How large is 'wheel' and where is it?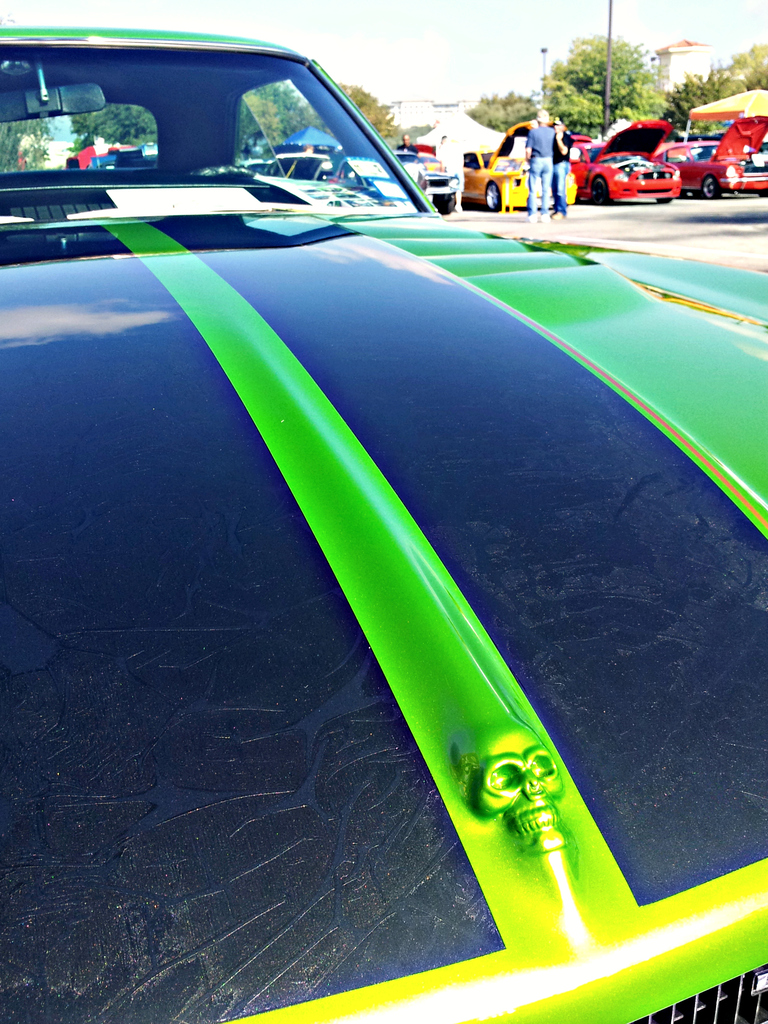
Bounding box: <bbox>701, 172, 716, 205</bbox>.
